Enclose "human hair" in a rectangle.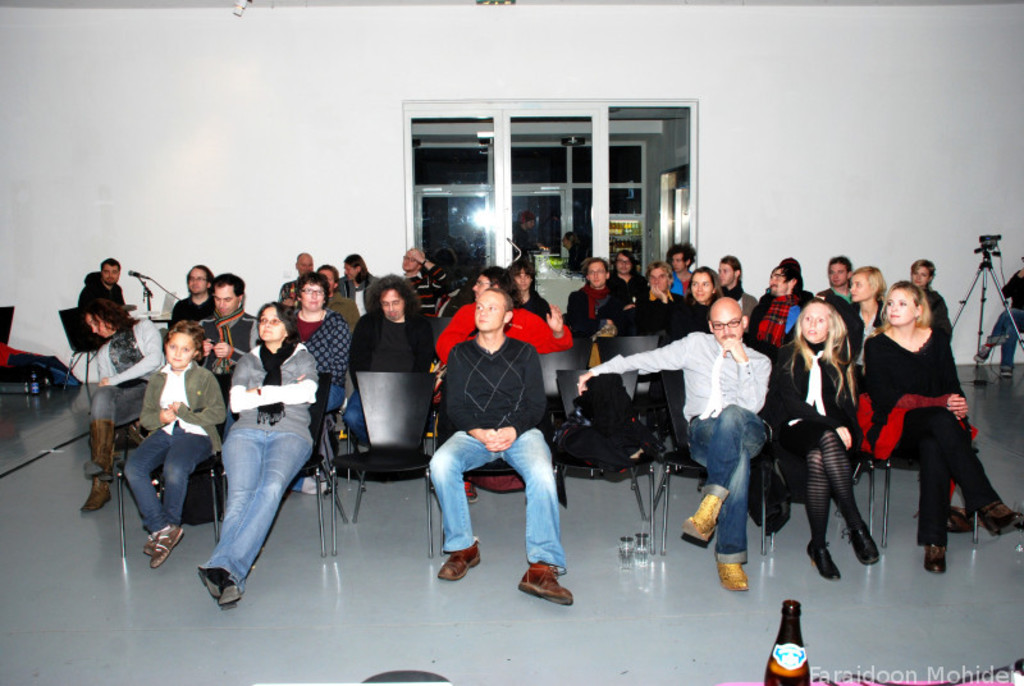
[342,251,370,285].
